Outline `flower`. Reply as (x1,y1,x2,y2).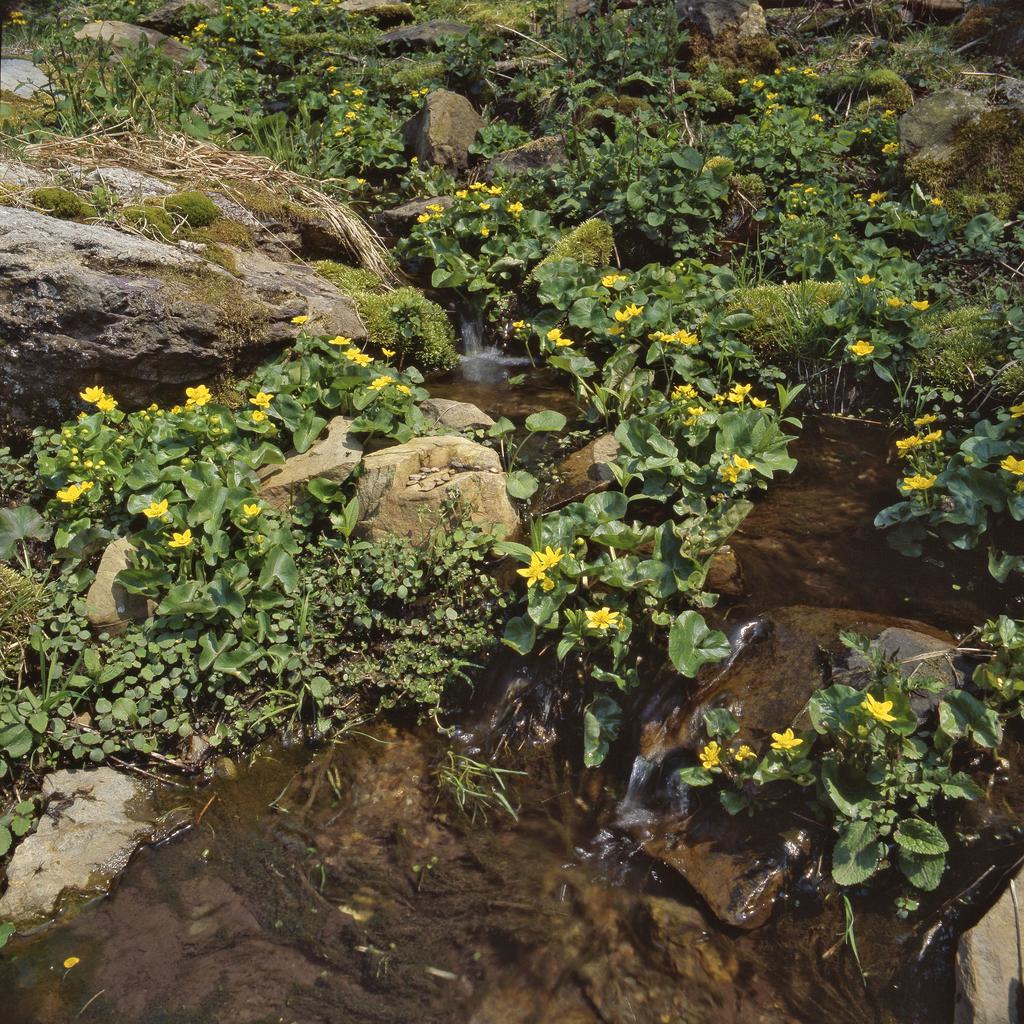
(906,474,932,491).
